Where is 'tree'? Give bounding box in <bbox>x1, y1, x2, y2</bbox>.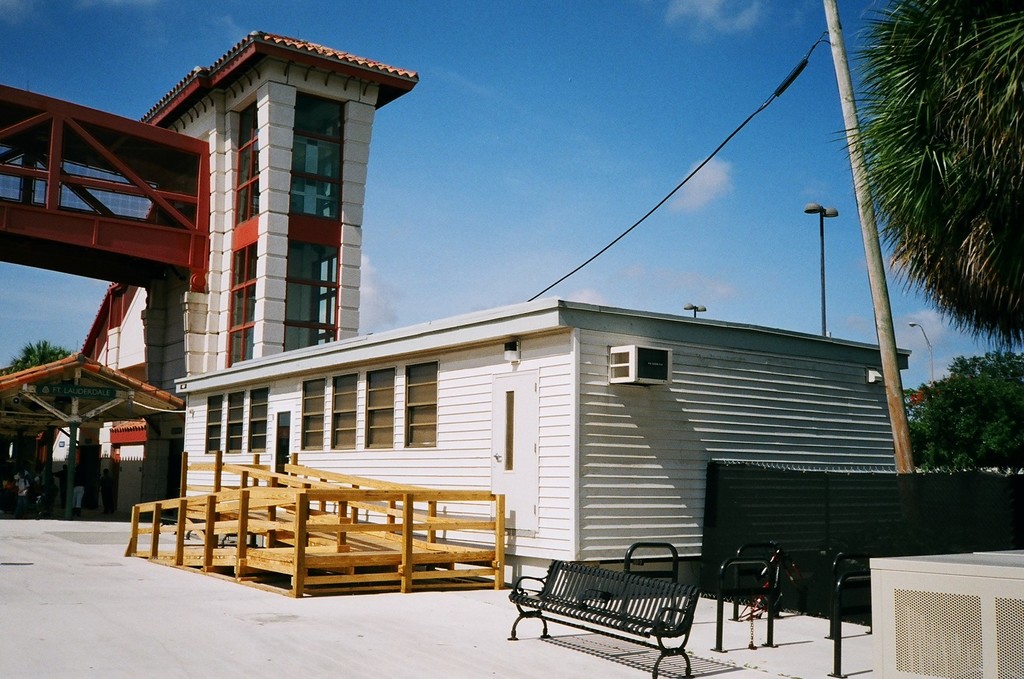
<bbox>928, 345, 1007, 467</bbox>.
